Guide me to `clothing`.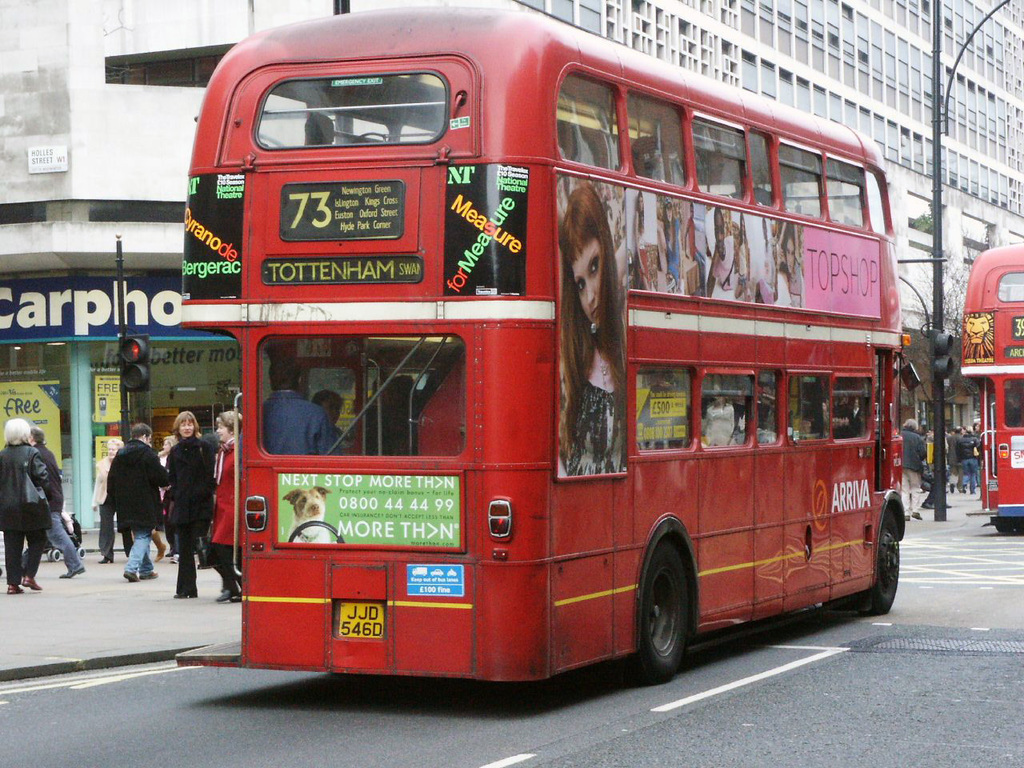
Guidance: rect(166, 436, 218, 592).
